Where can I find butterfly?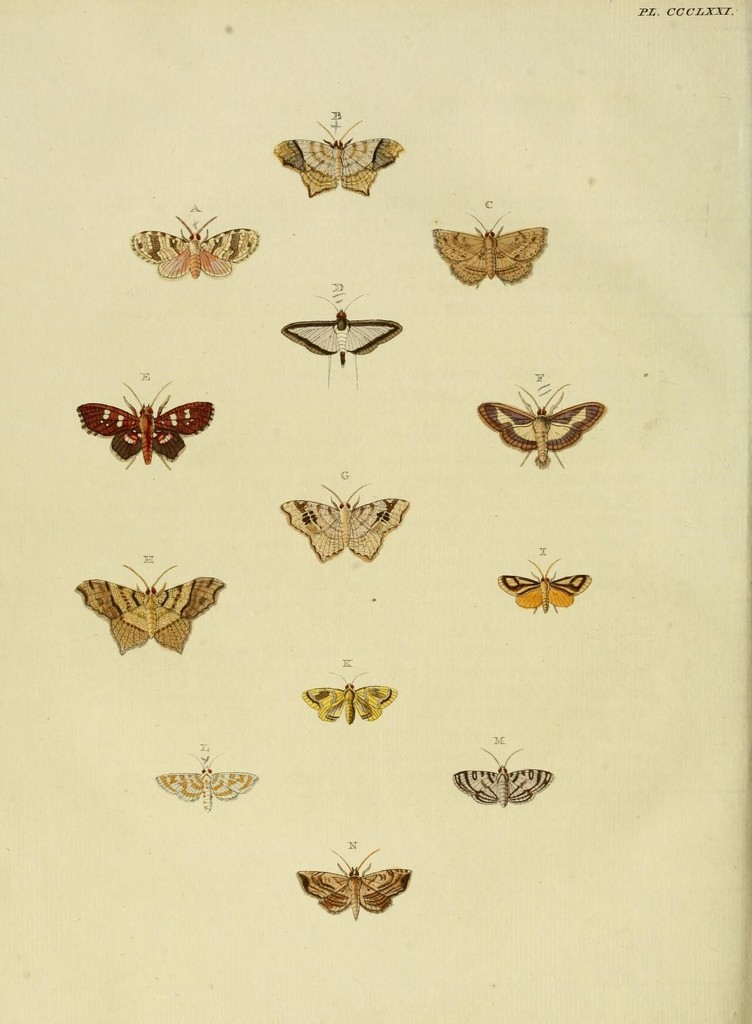
You can find it at 275 286 403 384.
